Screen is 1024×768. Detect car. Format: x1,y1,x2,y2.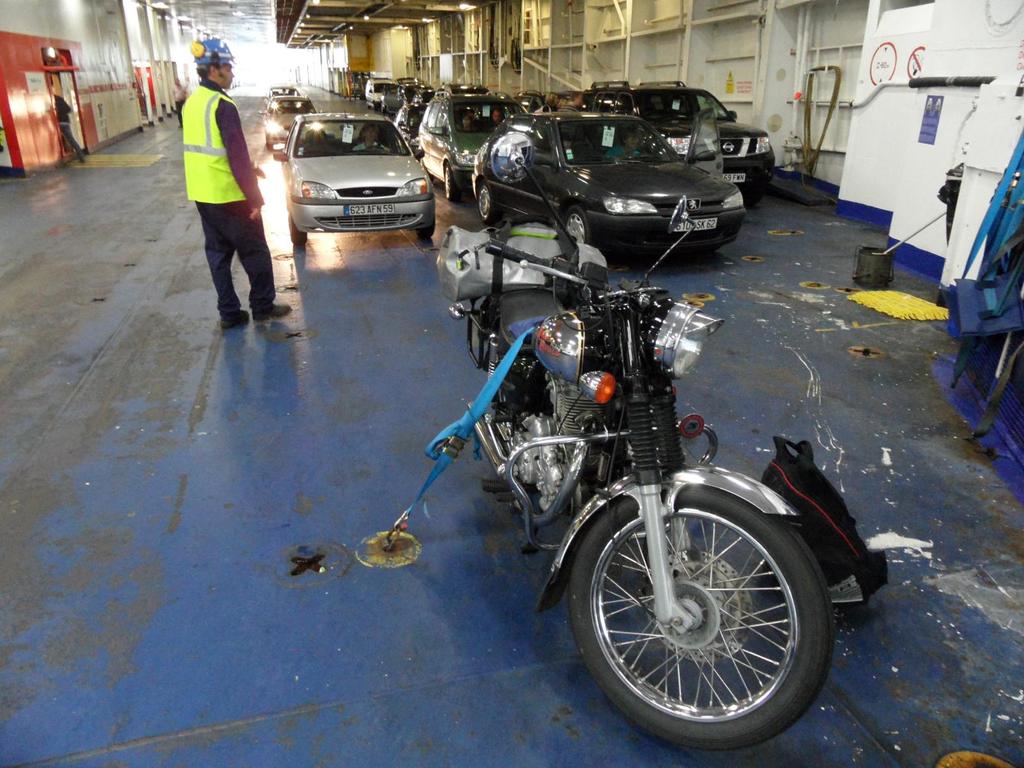
269,102,445,234.
